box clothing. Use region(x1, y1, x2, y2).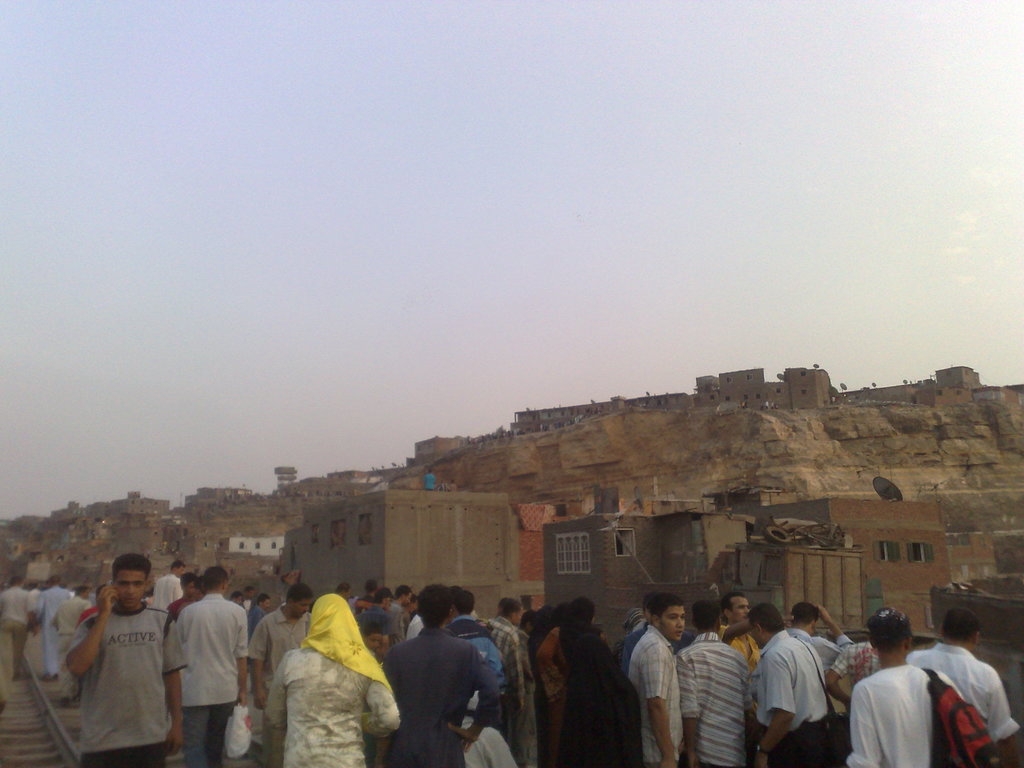
region(248, 600, 298, 659).
